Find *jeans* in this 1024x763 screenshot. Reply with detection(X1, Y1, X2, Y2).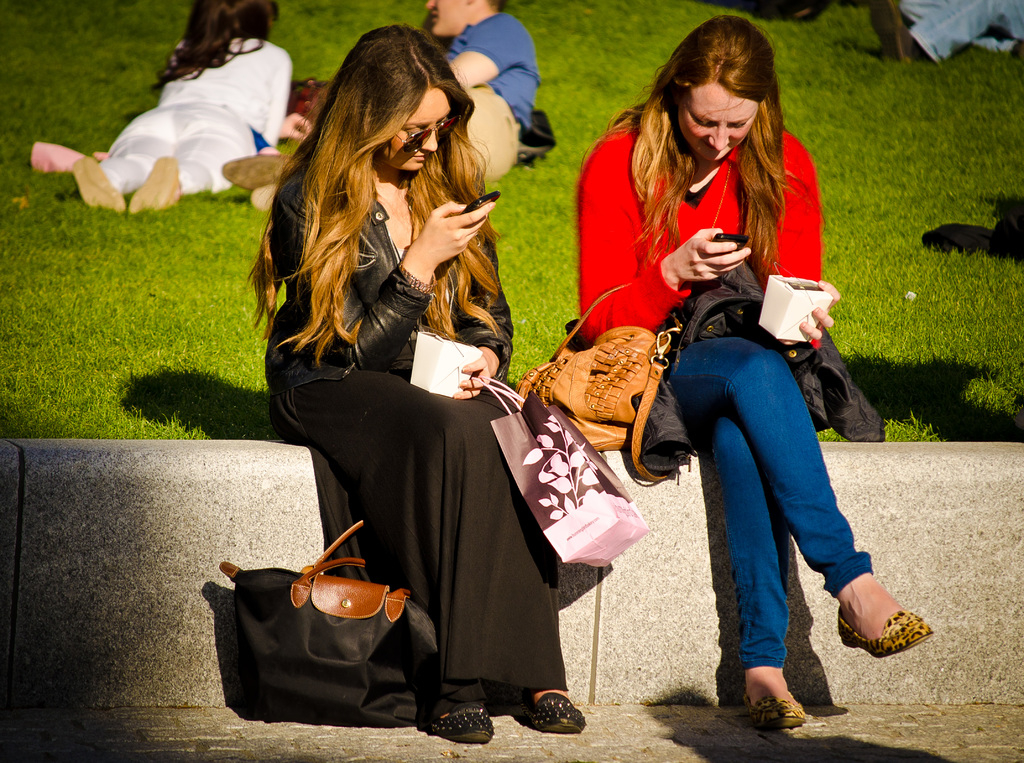
detection(643, 328, 888, 706).
